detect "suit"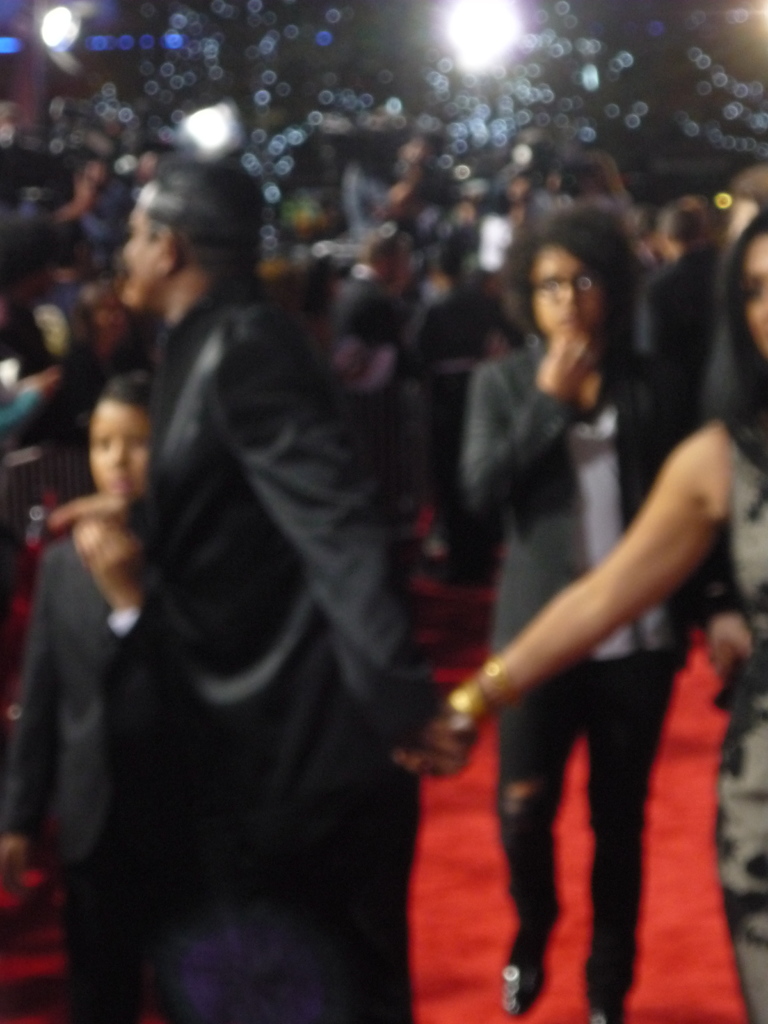
x1=454 y1=324 x2=682 y2=1003
